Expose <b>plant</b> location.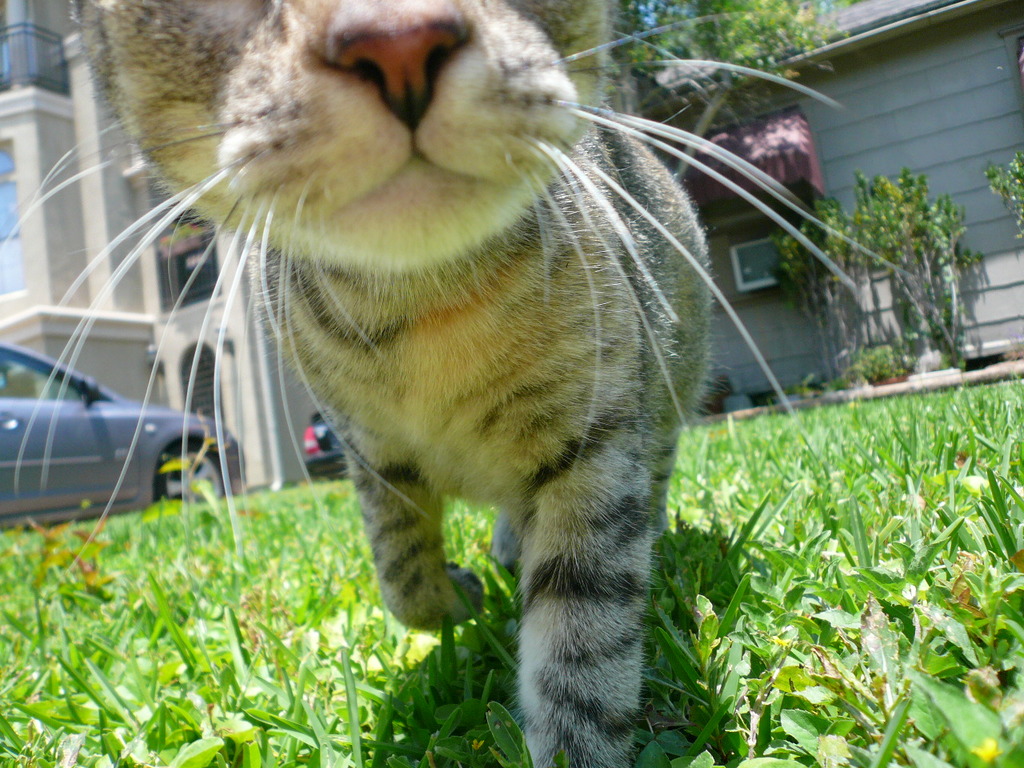
Exposed at 860/349/905/384.
